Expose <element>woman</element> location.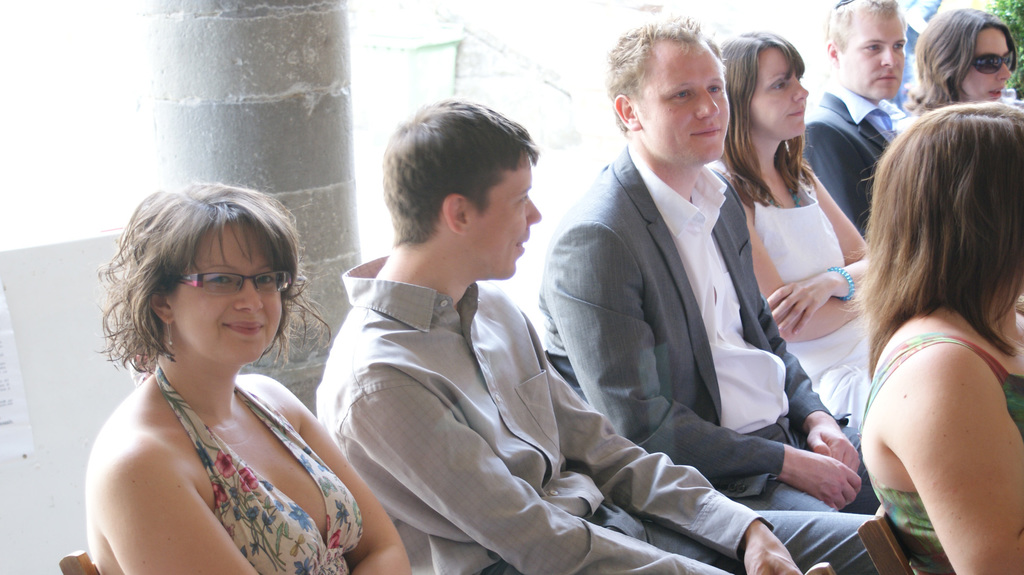
Exposed at [717,29,877,482].
